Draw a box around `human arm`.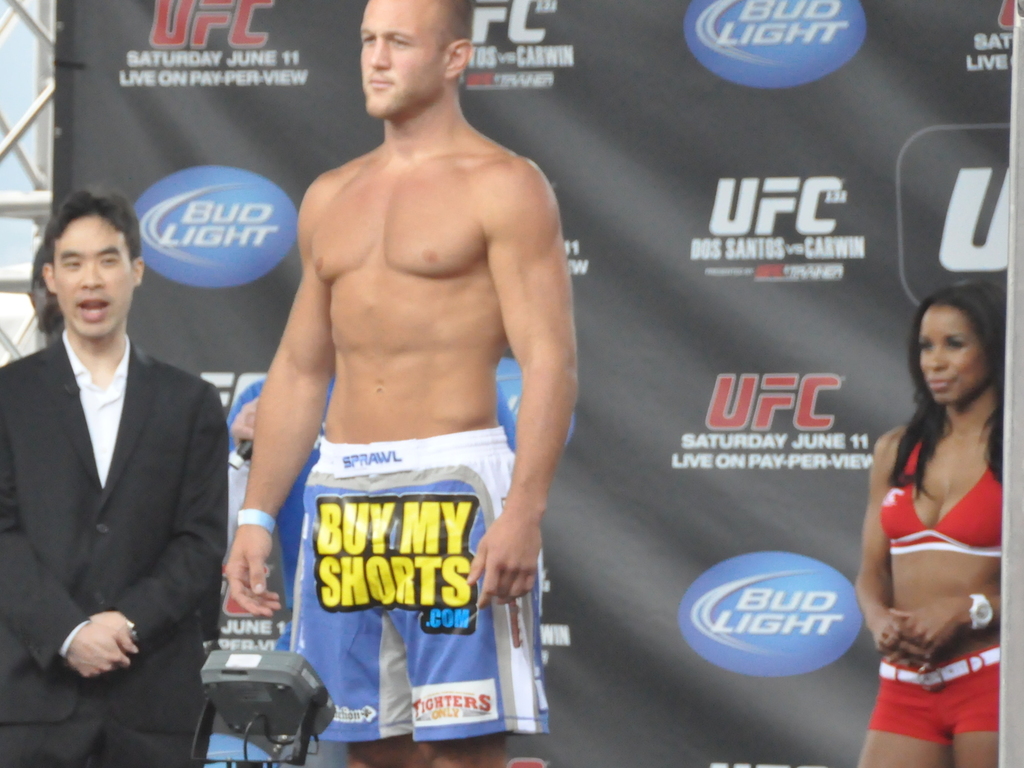
detection(849, 428, 906, 655).
